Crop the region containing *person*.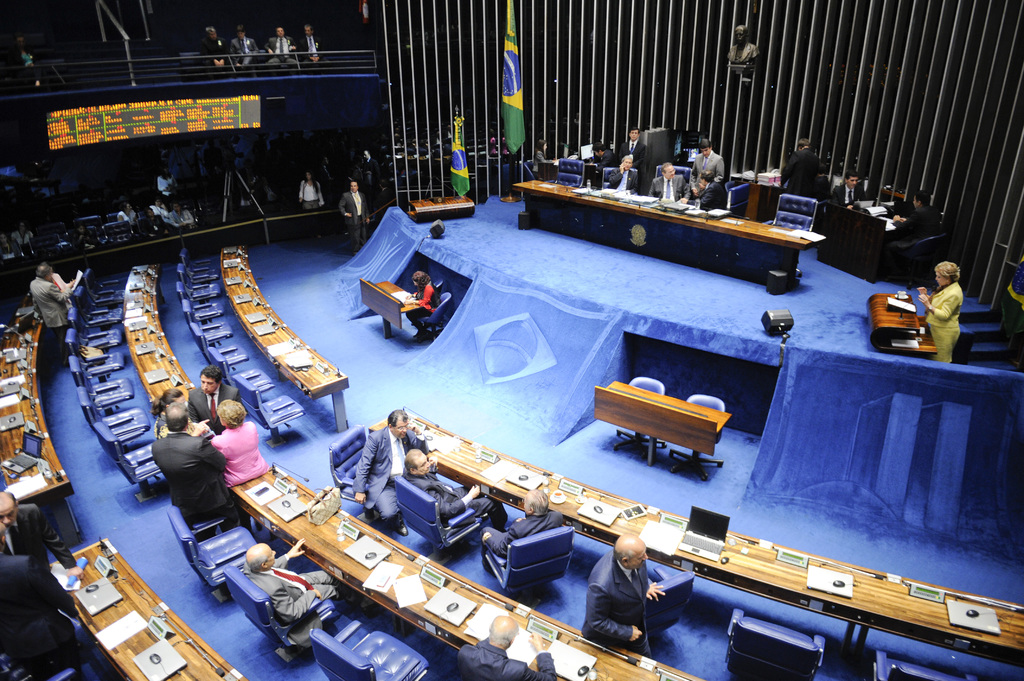
Crop region: box(0, 522, 83, 678).
